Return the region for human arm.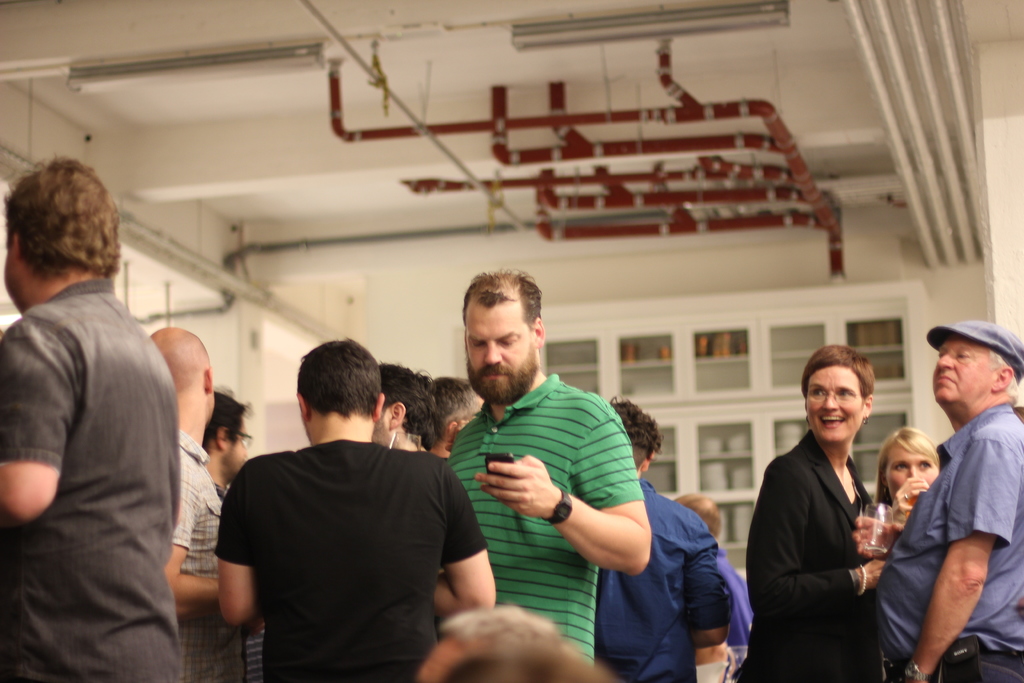
(x1=844, y1=503, x2=901, y2=561).
